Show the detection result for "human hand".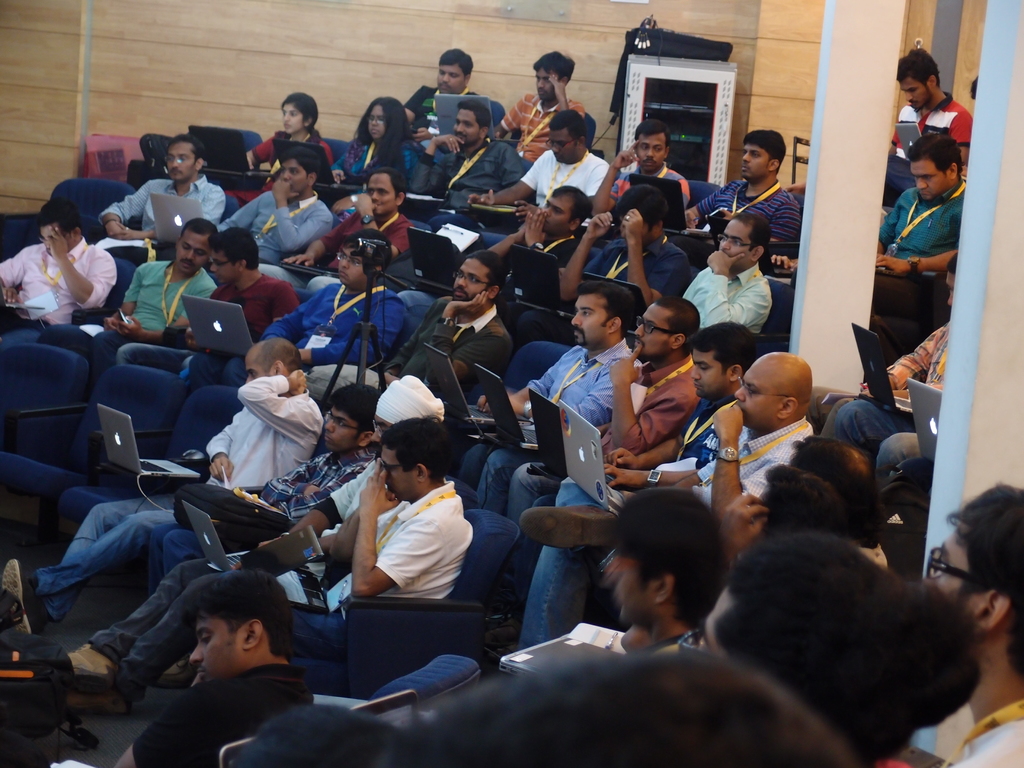
BBox(465, 188, 498, 207).
